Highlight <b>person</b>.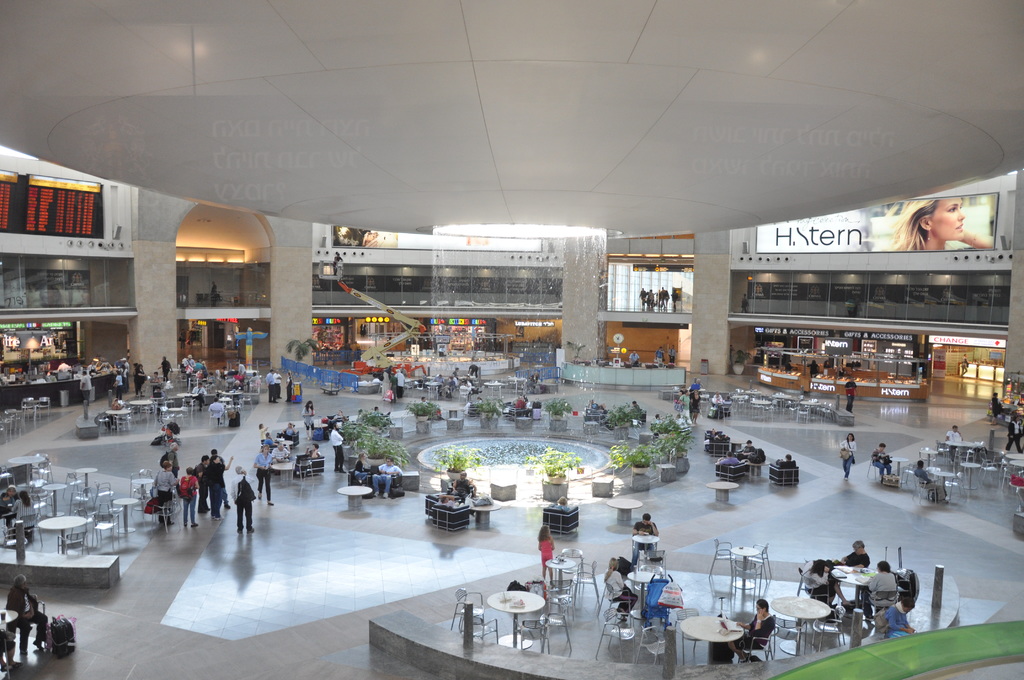
Highlighted region: [870, 443, 893, 481].
